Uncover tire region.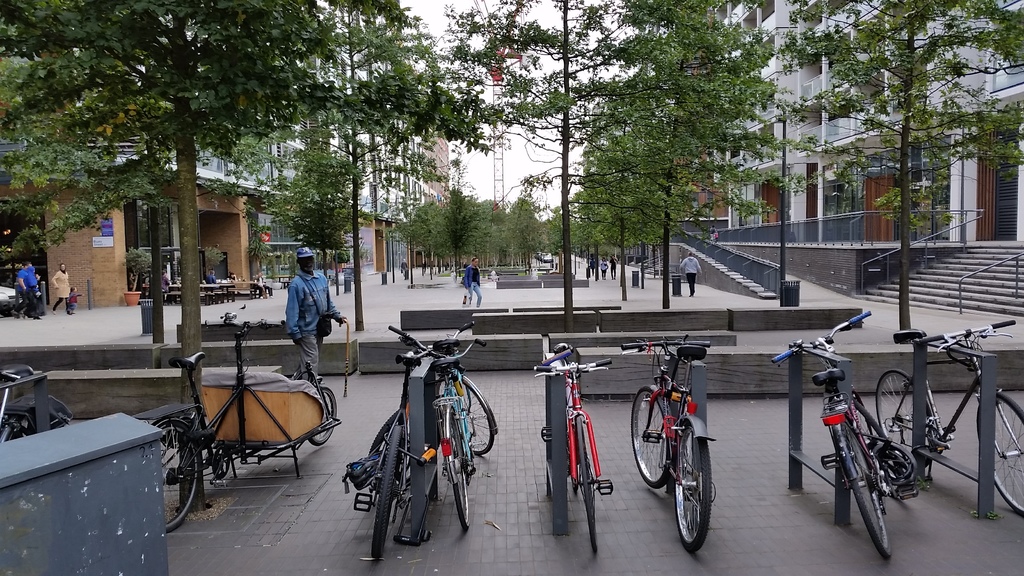
Uncovered: detection(0, 420, 32, 442).
